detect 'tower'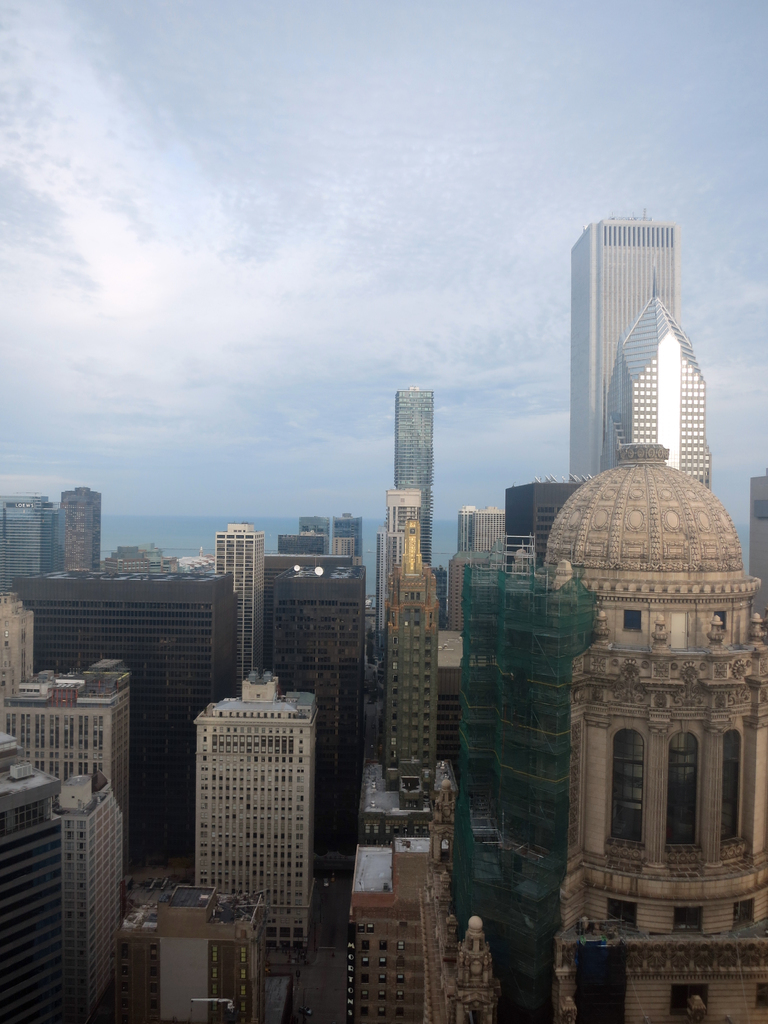
bbox=(359, 829, 446, 1023)
